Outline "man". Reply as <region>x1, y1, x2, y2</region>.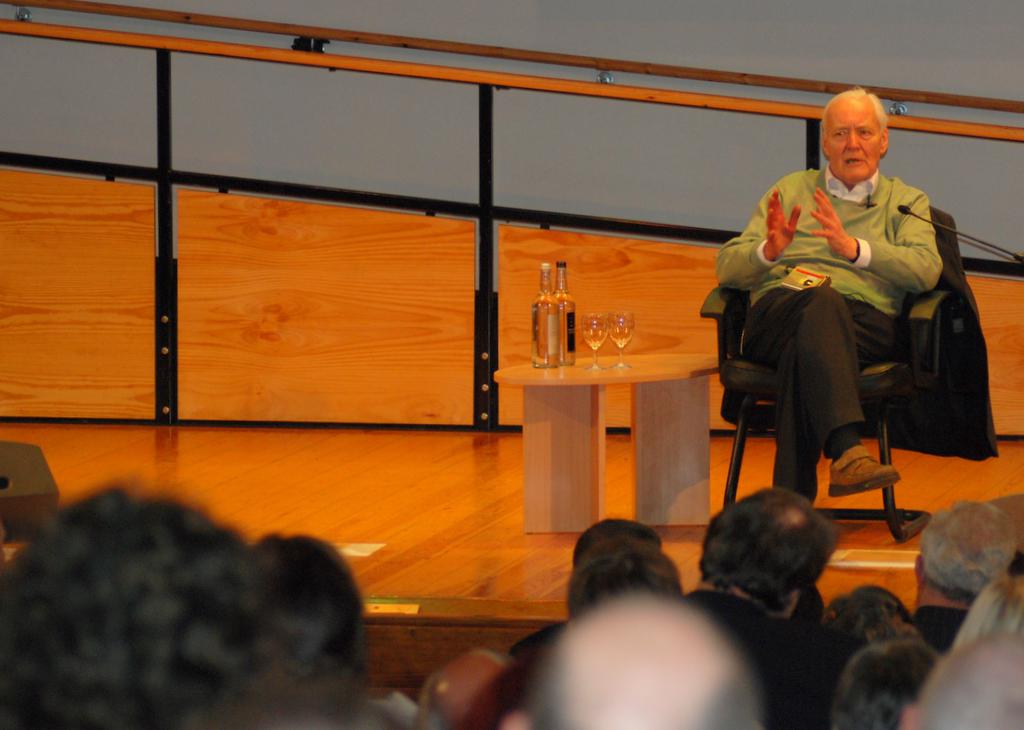
<region>714, 83, 944, 514</region>.
